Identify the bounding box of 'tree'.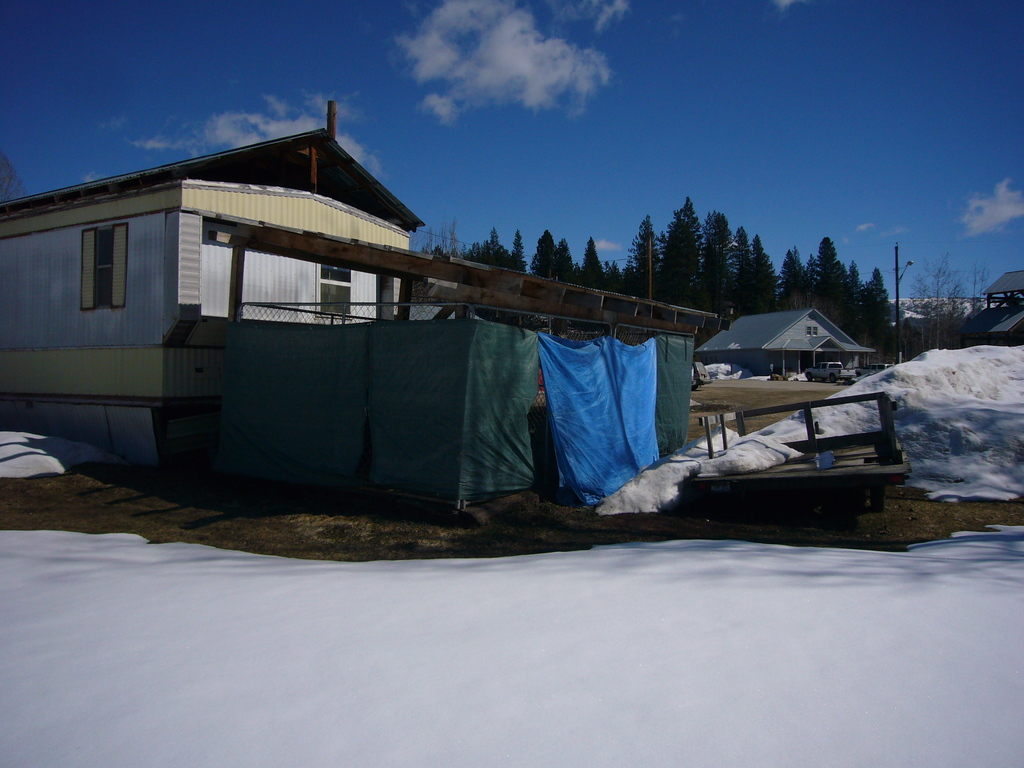
731, 220, 758, 308.
